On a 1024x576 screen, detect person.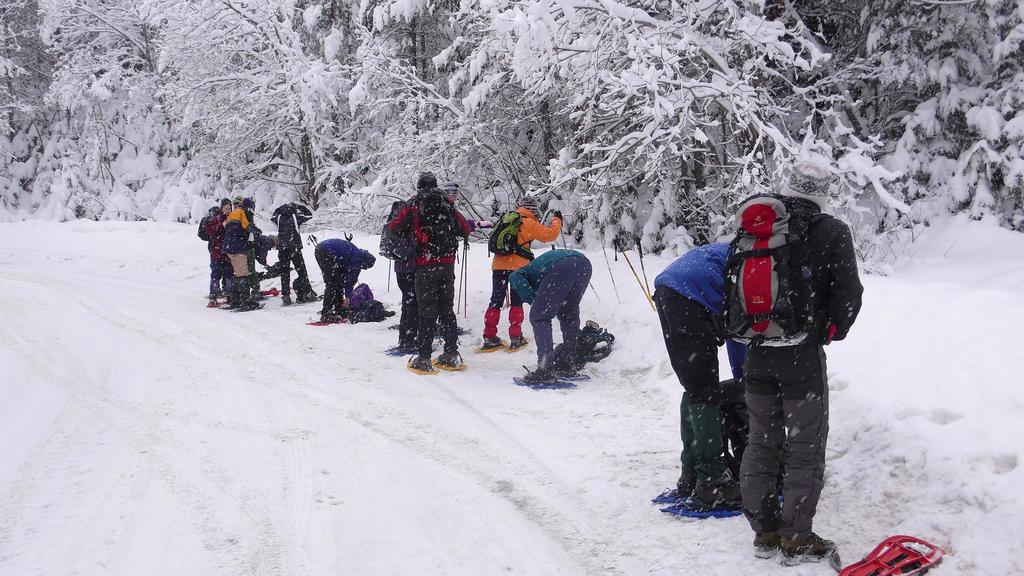
locate(271, 197, 312, 303).
